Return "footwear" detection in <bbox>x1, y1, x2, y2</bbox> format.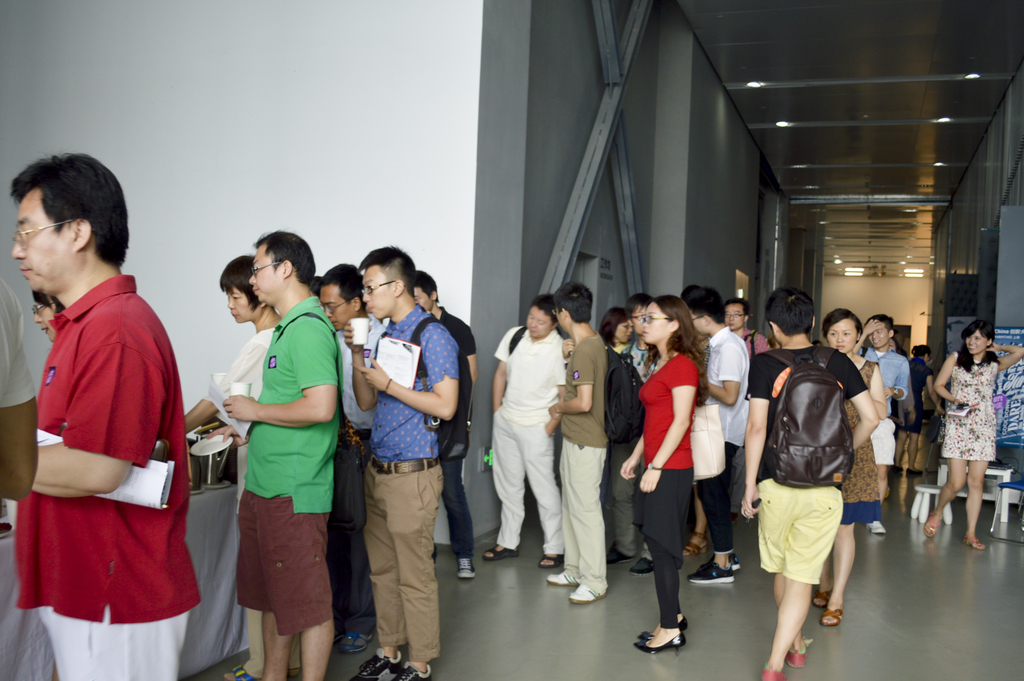
<bbox>628, 555, 656, 576</bbox>.
